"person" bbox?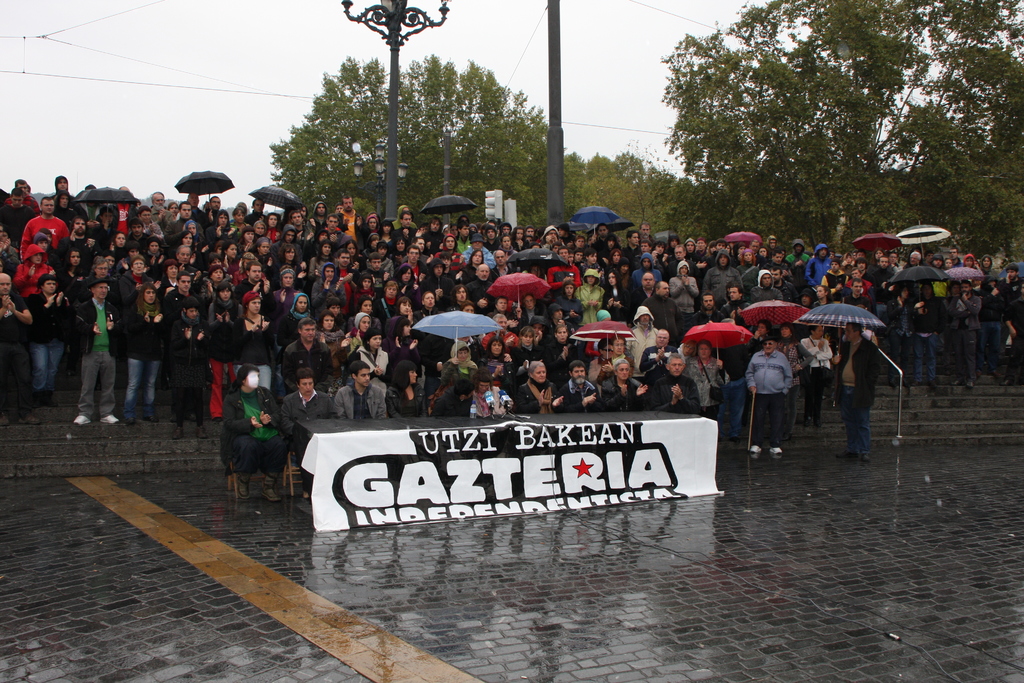
60/249/79/282
